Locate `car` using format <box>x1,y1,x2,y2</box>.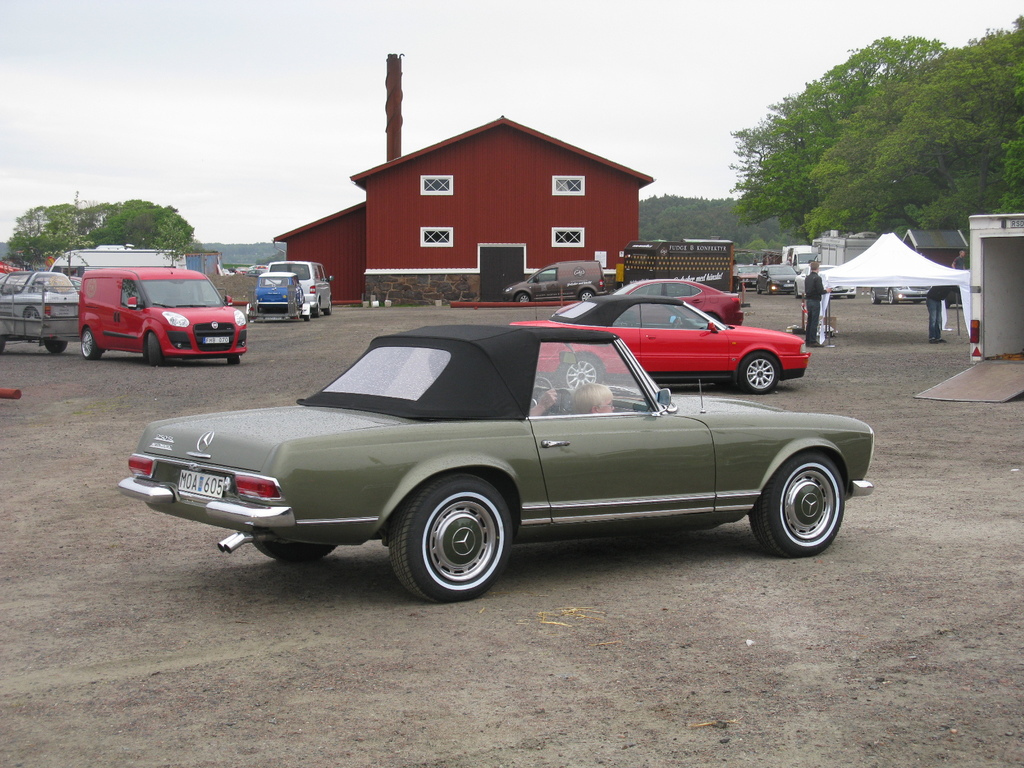
<box>252,269,309,323</box>.
